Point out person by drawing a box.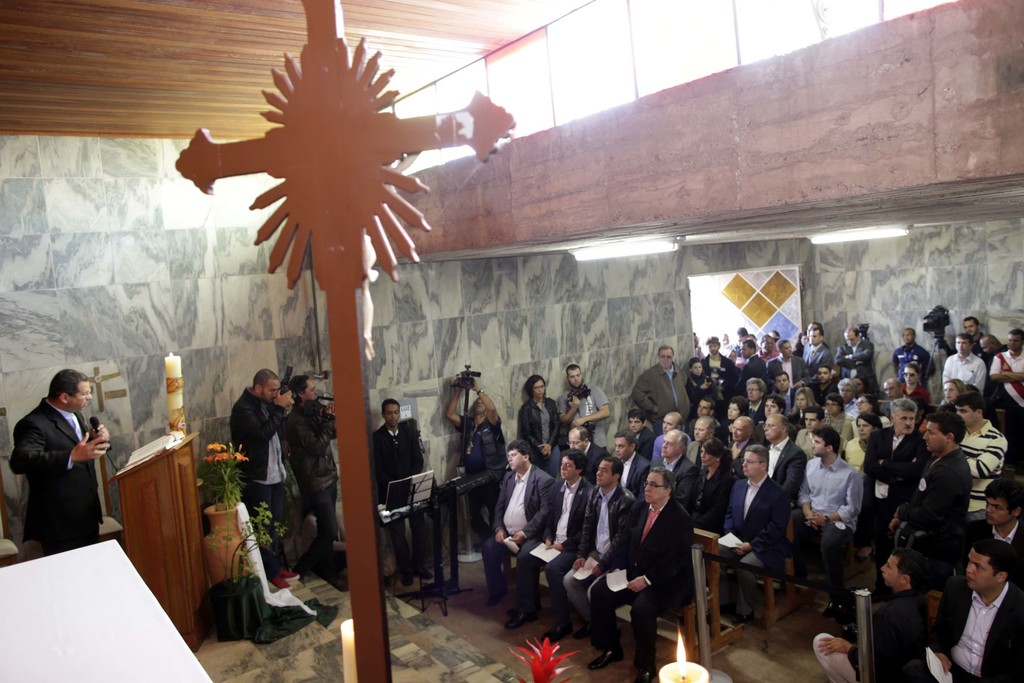
detection(801, 320, 823, 356).
